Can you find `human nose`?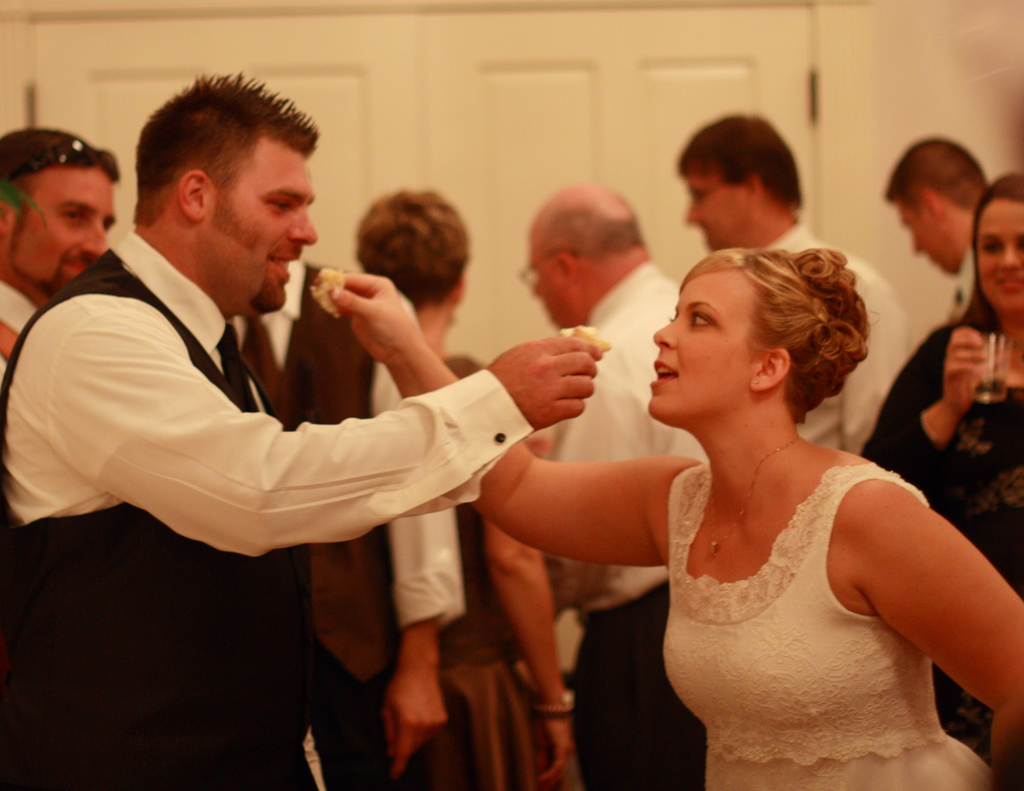
Yes, bounding box: [left=652, top=321, right=680, bottom=351].
